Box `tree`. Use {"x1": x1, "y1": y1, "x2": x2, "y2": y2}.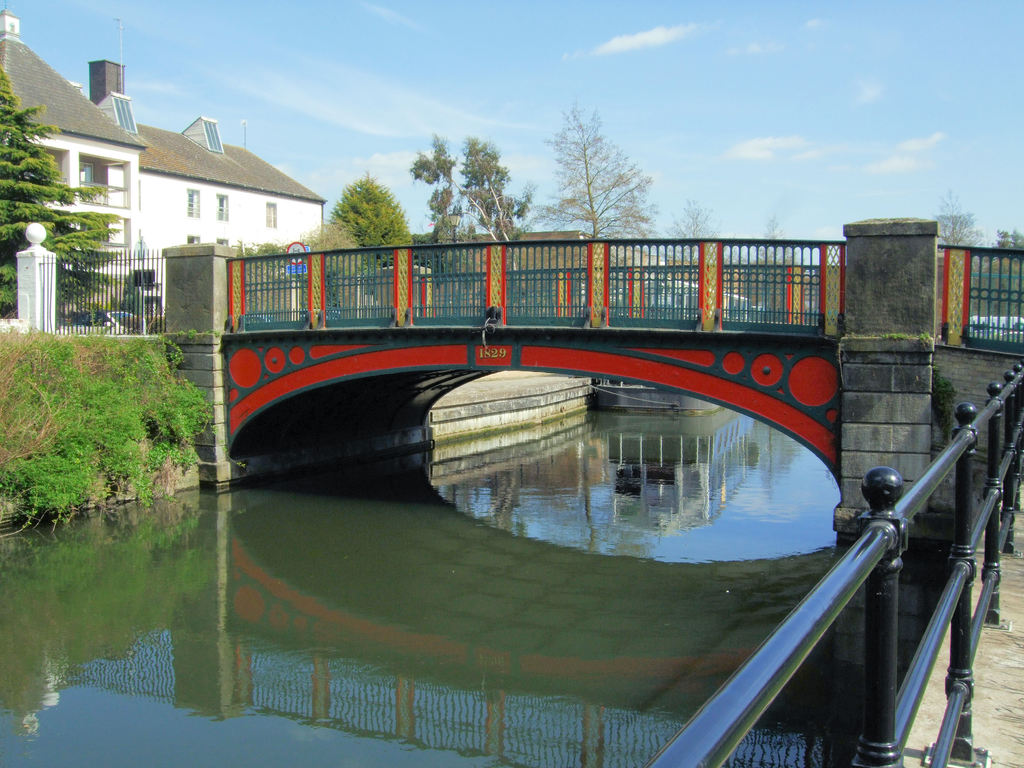
{"x1": 329, "y1": 170, "x2": 424, "y2": 291}.
